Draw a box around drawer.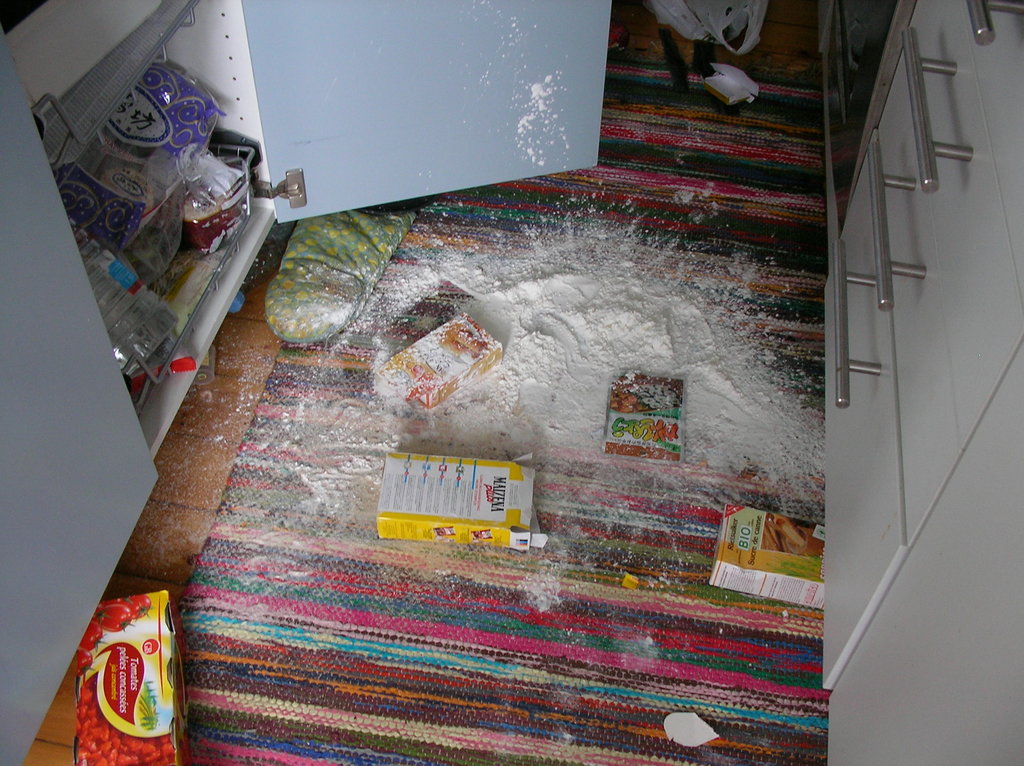
crop(823, 130, 908, 690).
